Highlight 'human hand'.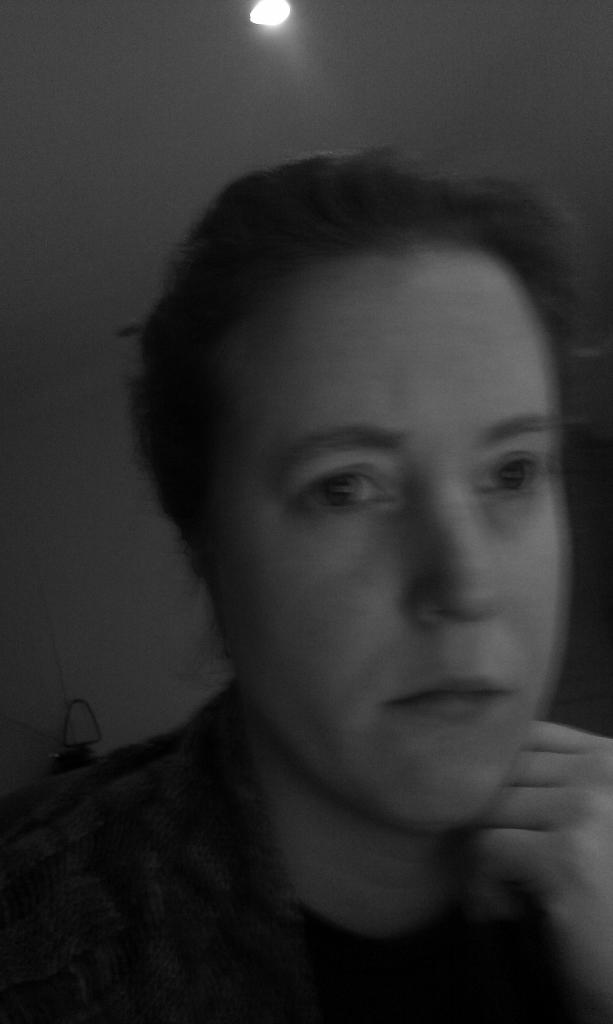
Highlighted region: crop(471, 723, 612, 1016).
